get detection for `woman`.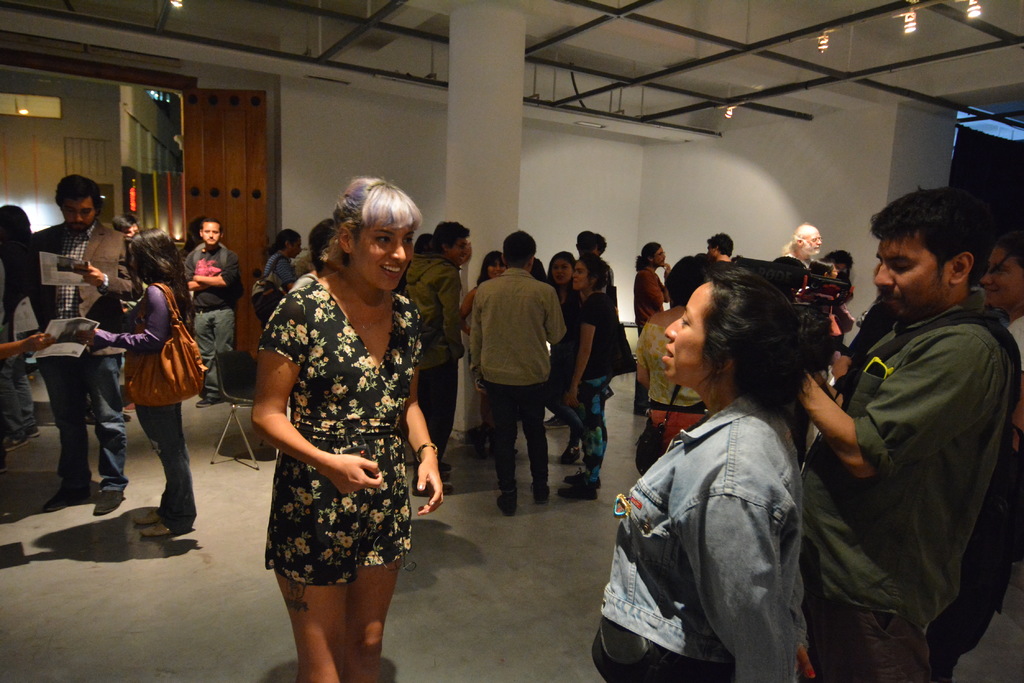
Detection: Rect(545, 252, 589, 459).
